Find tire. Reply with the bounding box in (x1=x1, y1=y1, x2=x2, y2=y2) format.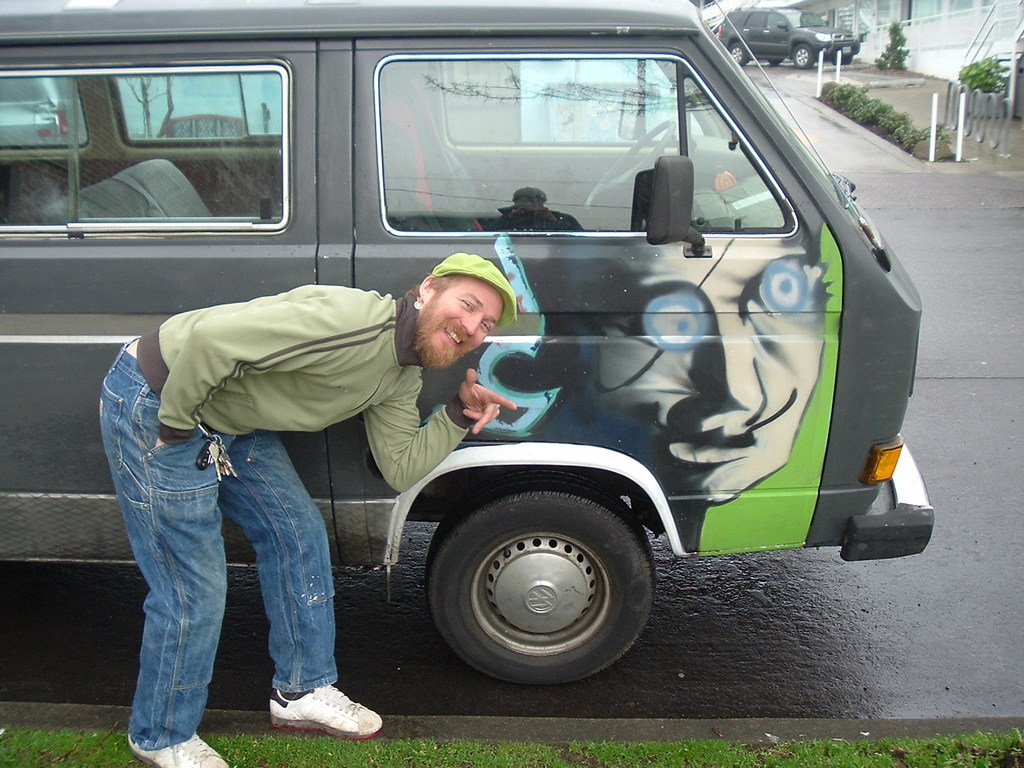
(x1=730, y1=39, x2=748, y2=69).
